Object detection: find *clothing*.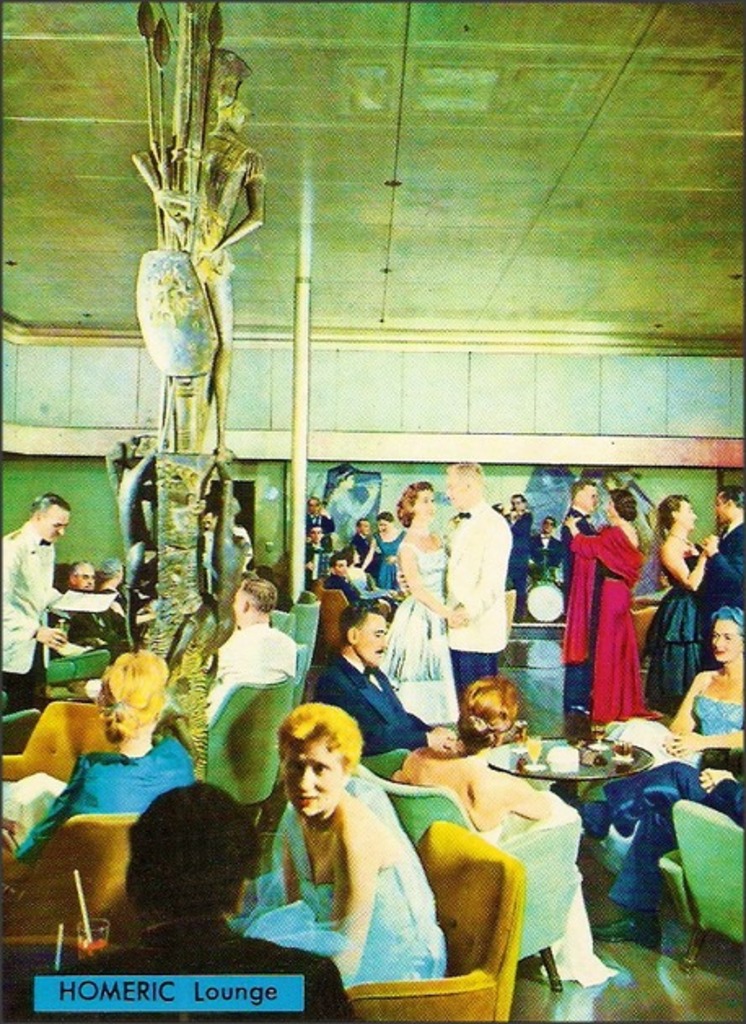
<box>554,511,598,606</box>.
